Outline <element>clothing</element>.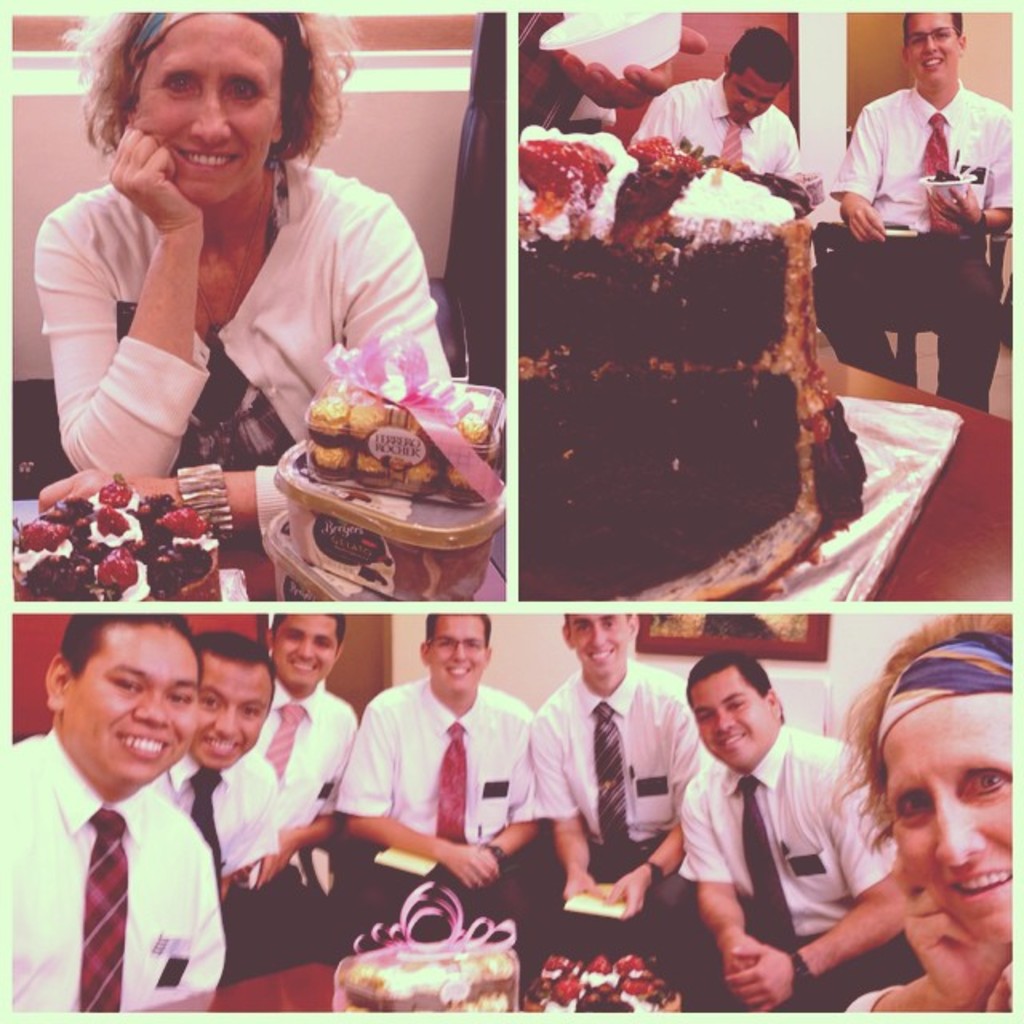
Outline: [x1=339, y1=859, x2=528, y2=938].
